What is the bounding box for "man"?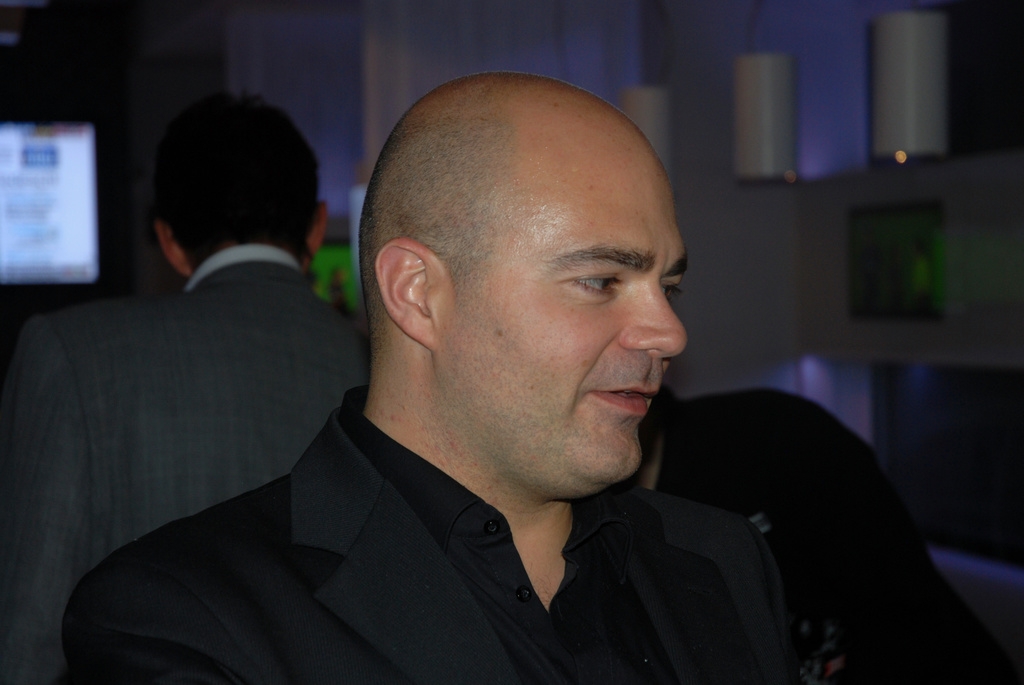
(0,93,403,684).
